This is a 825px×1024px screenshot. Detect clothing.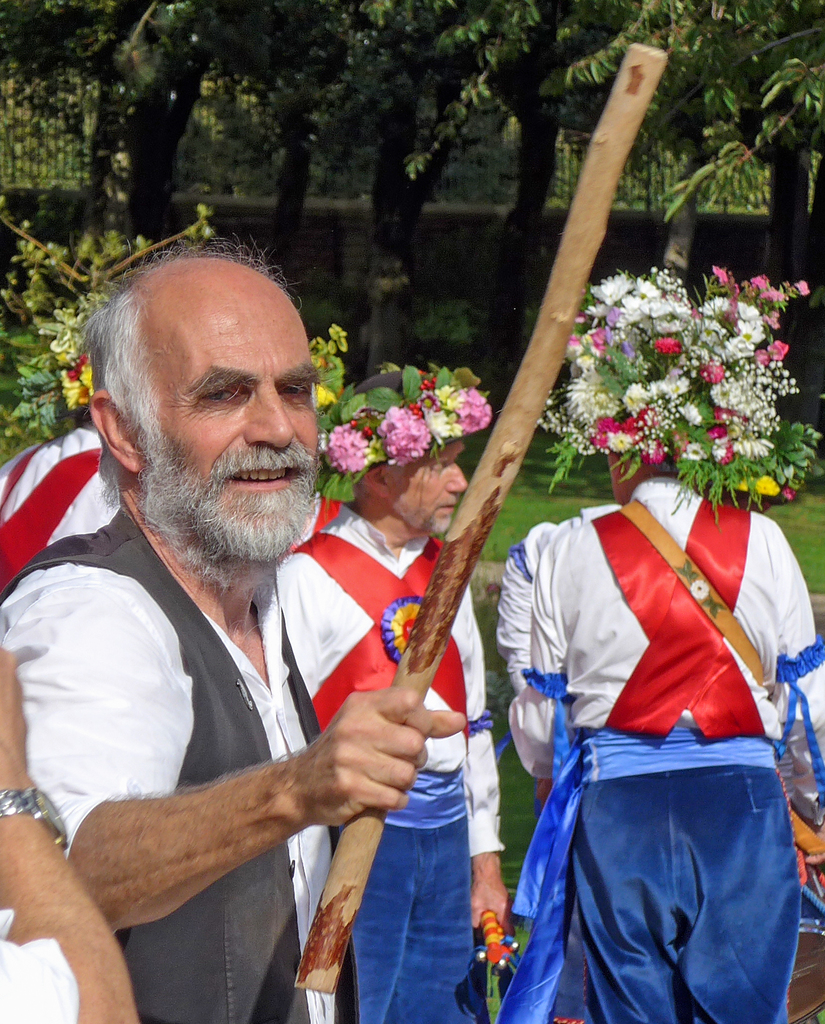
[left=511, top=486, right=805, bottom=993].
